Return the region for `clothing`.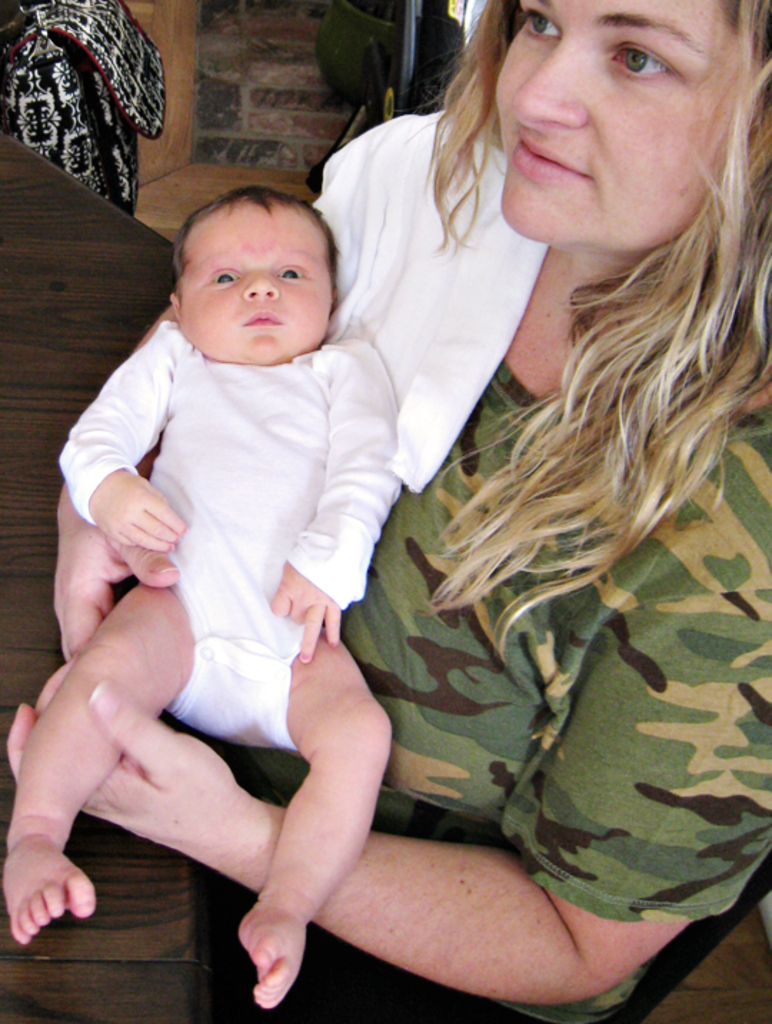
left=184, top=97, right=771, bottom=1023.
